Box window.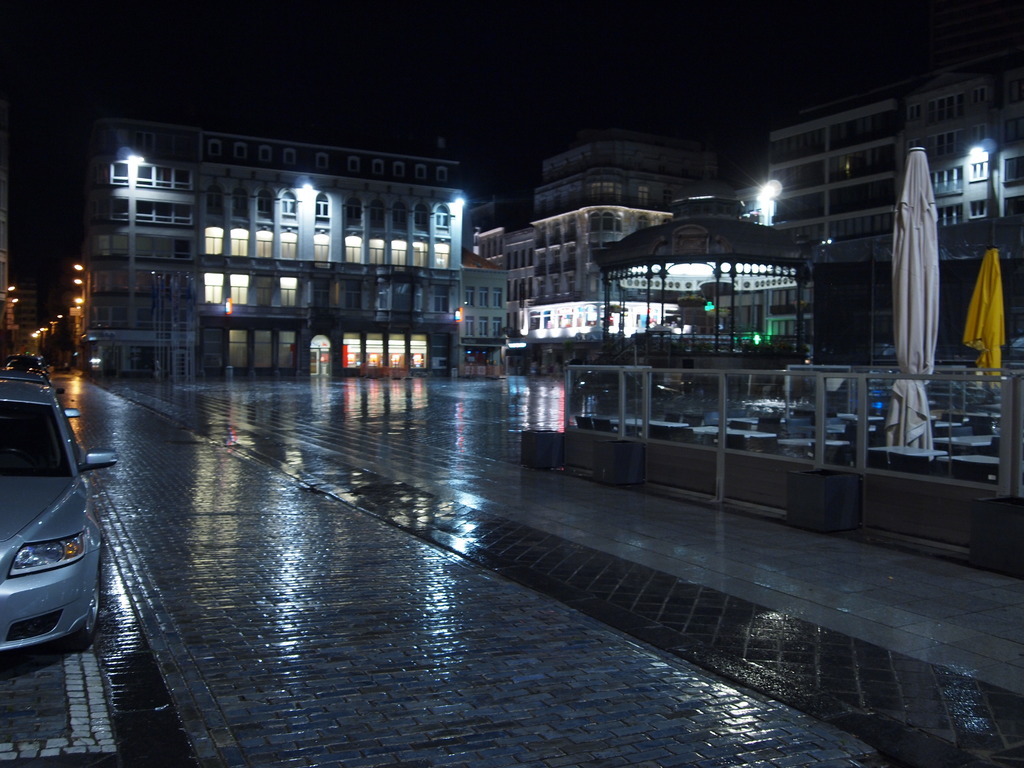
394:285:407:305.
